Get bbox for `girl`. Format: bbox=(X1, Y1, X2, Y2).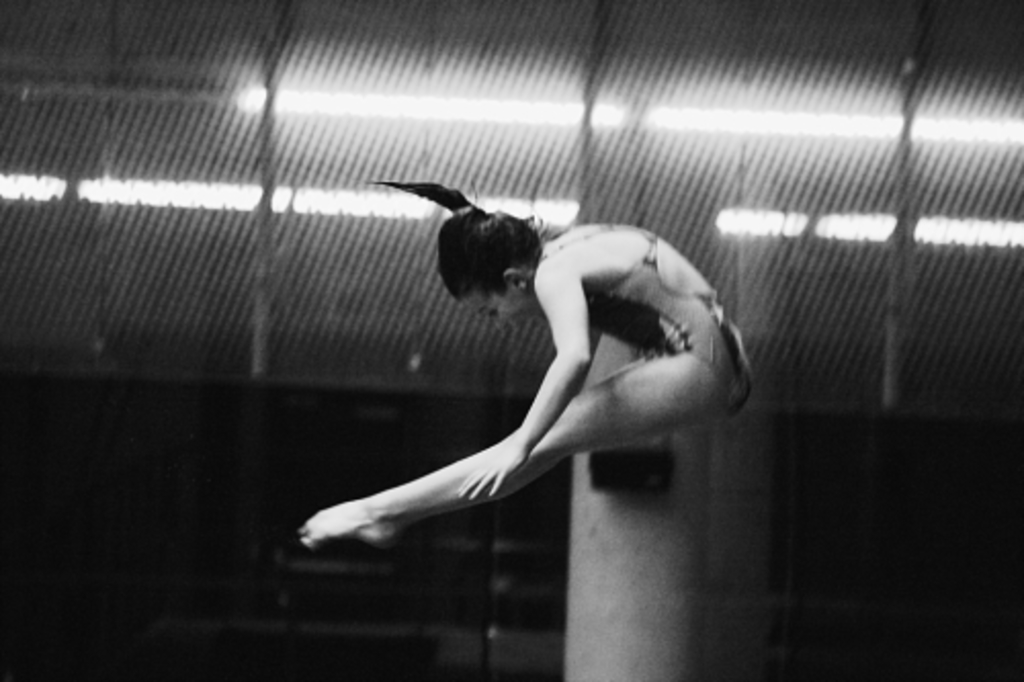
bbox=(297, 180, 756, 549).
